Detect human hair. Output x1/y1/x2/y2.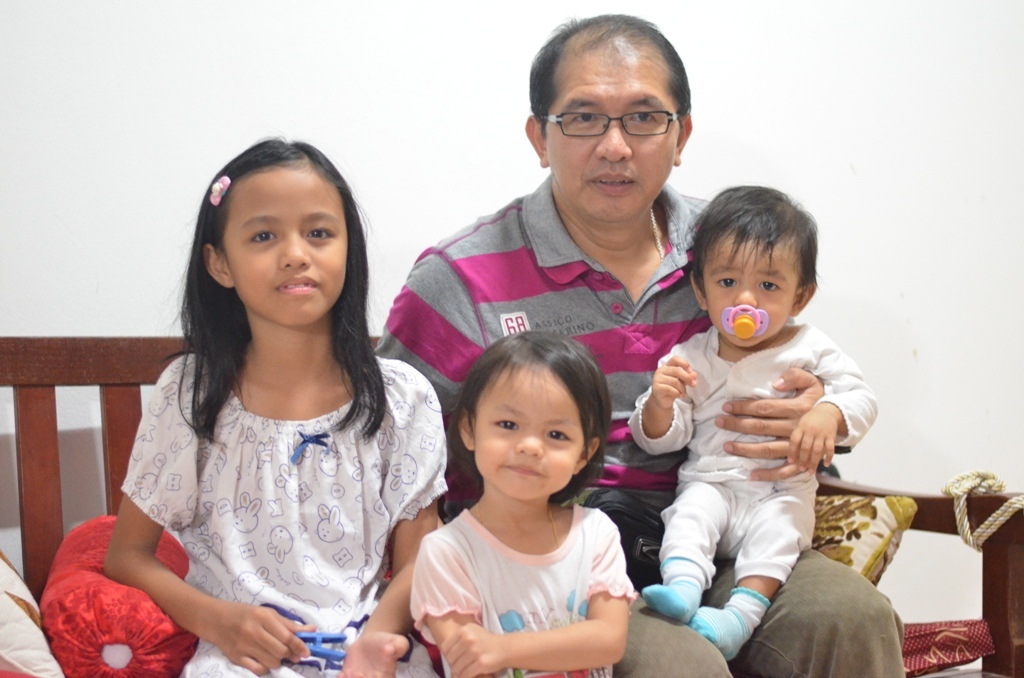
684/183/823/301.
